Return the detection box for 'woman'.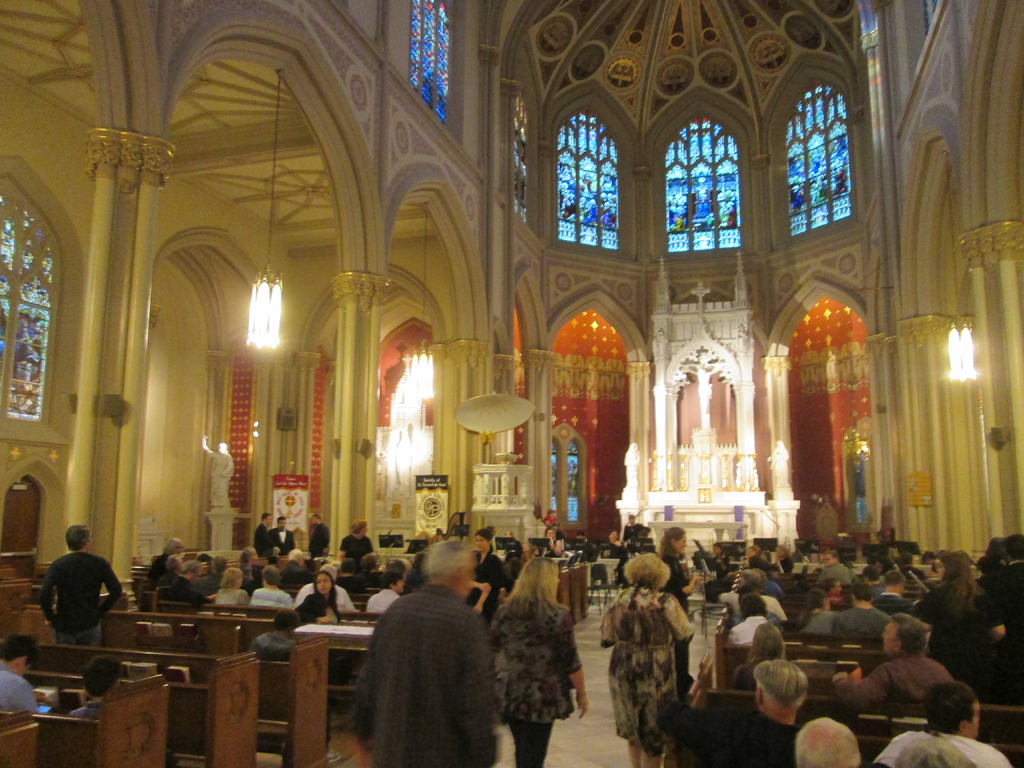
[796, 589, 841, 637].
